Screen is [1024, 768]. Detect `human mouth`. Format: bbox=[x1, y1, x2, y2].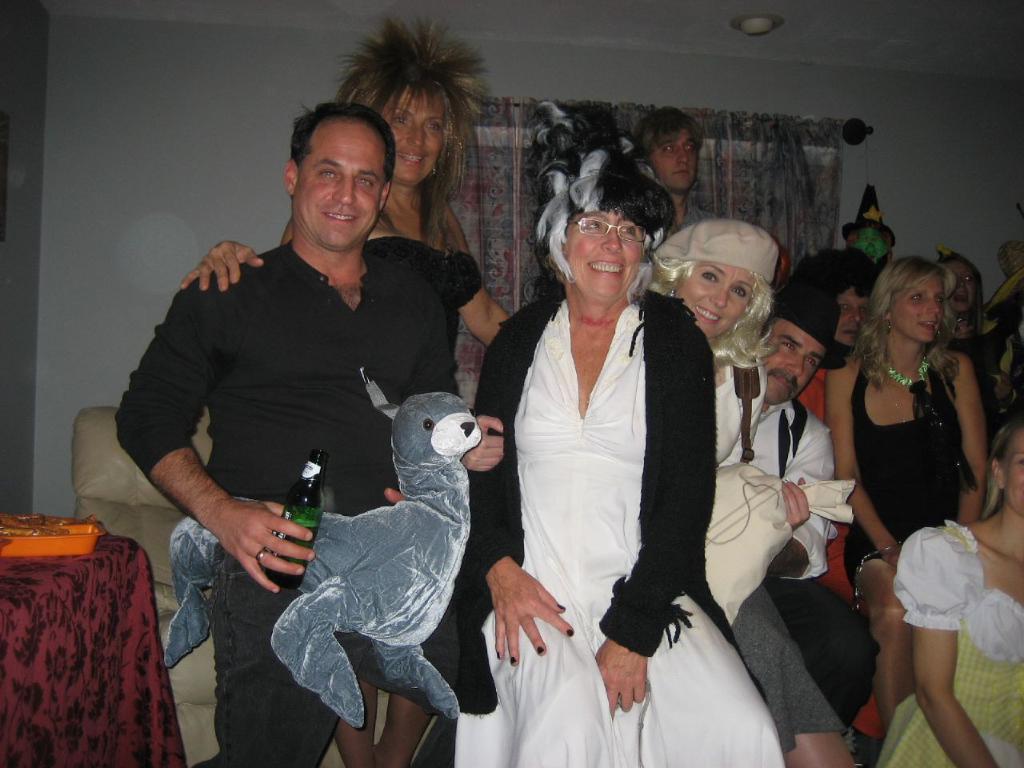
bbox=[695, 307, 722, 321].
